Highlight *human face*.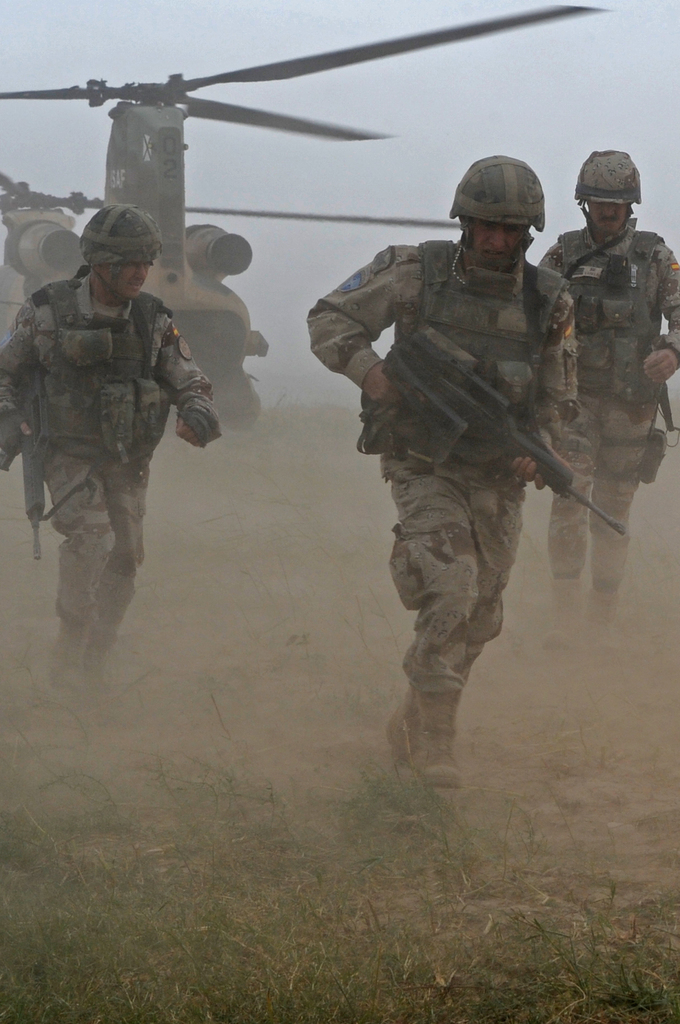
Highlighted region: (463,214,533,262).
